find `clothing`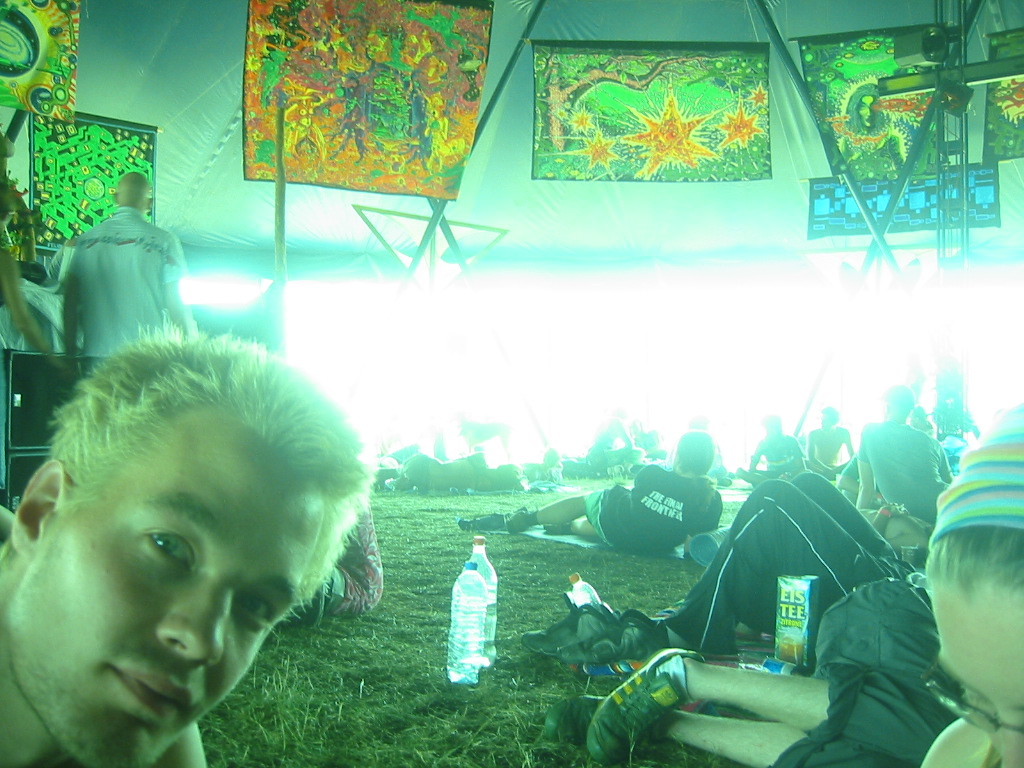
654/463/943/654
